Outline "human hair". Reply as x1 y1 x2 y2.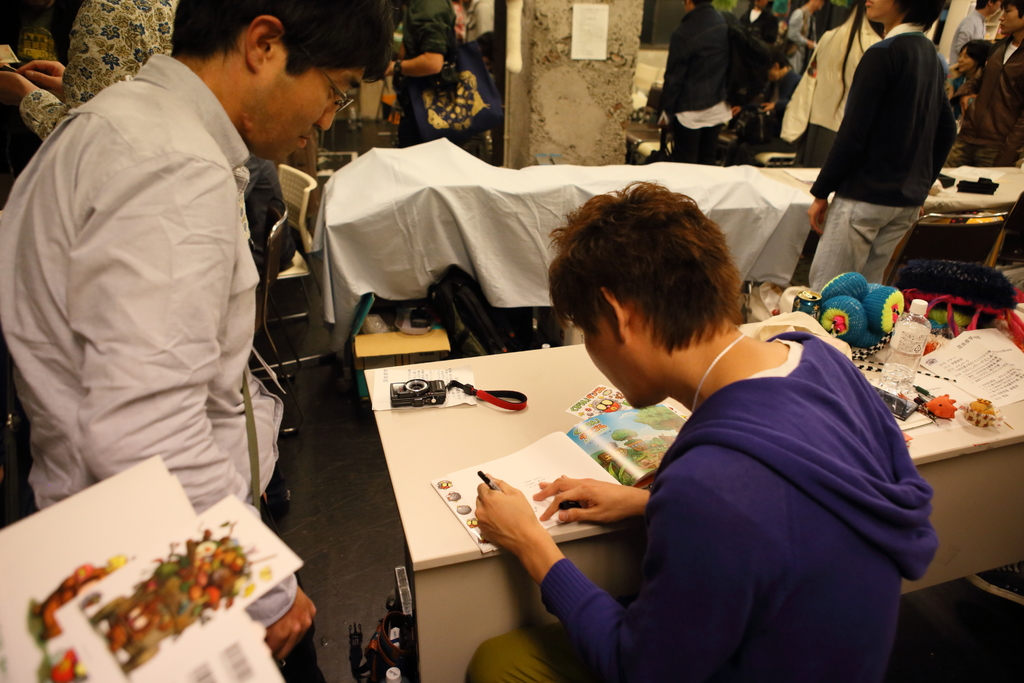
832 0 876 119.
